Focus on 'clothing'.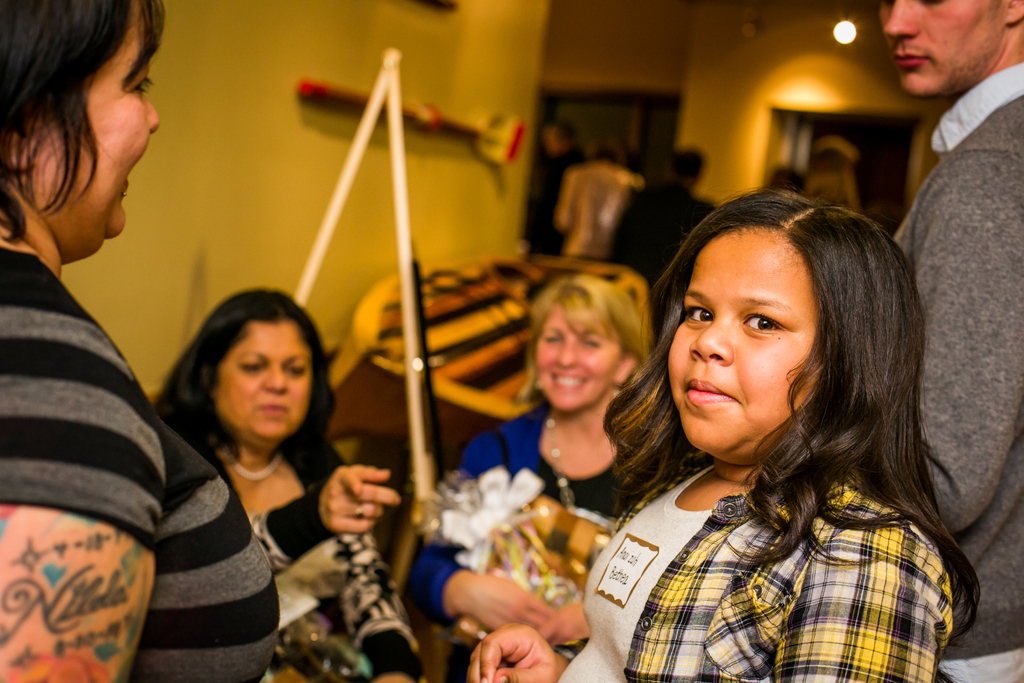
Focused at {"left": 571, "top": 356, "right": 993, "bottom": 666}.
